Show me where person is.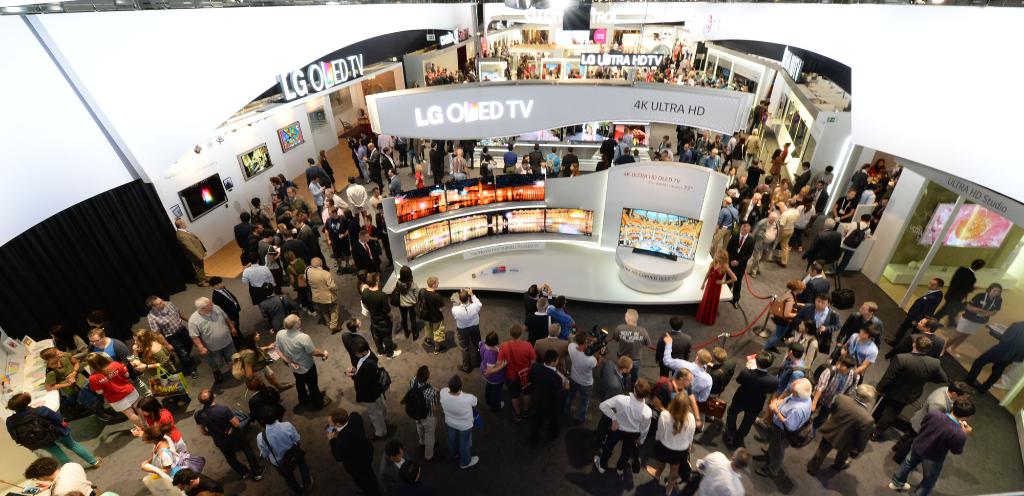
person is at (172, 464, 227, 495).
